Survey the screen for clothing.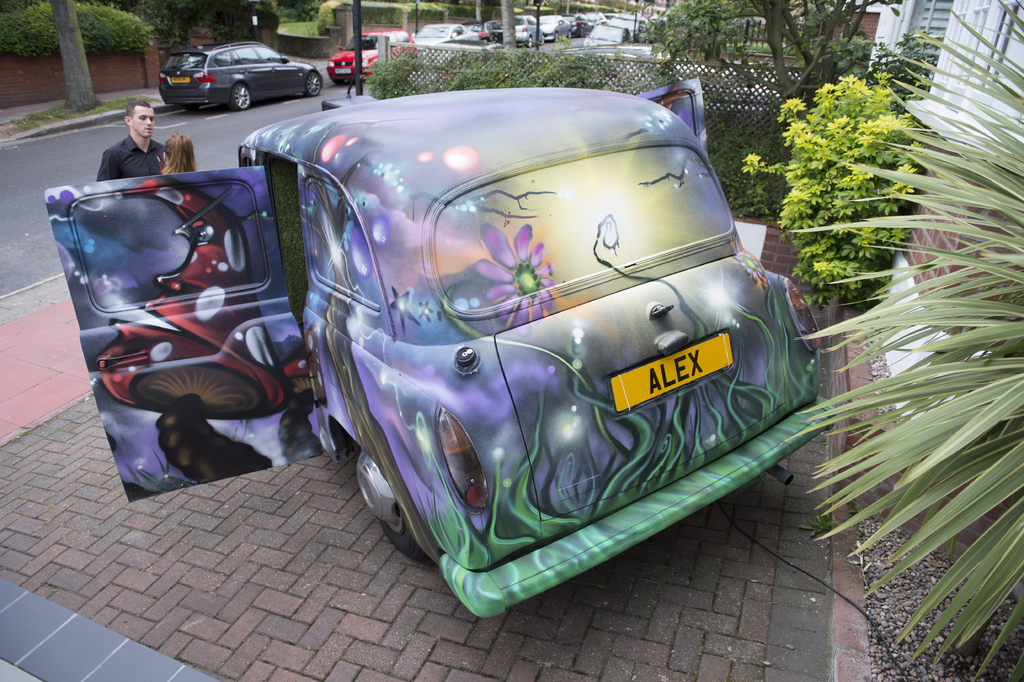
Survey found: select_region(98, 135, 168, 186).
